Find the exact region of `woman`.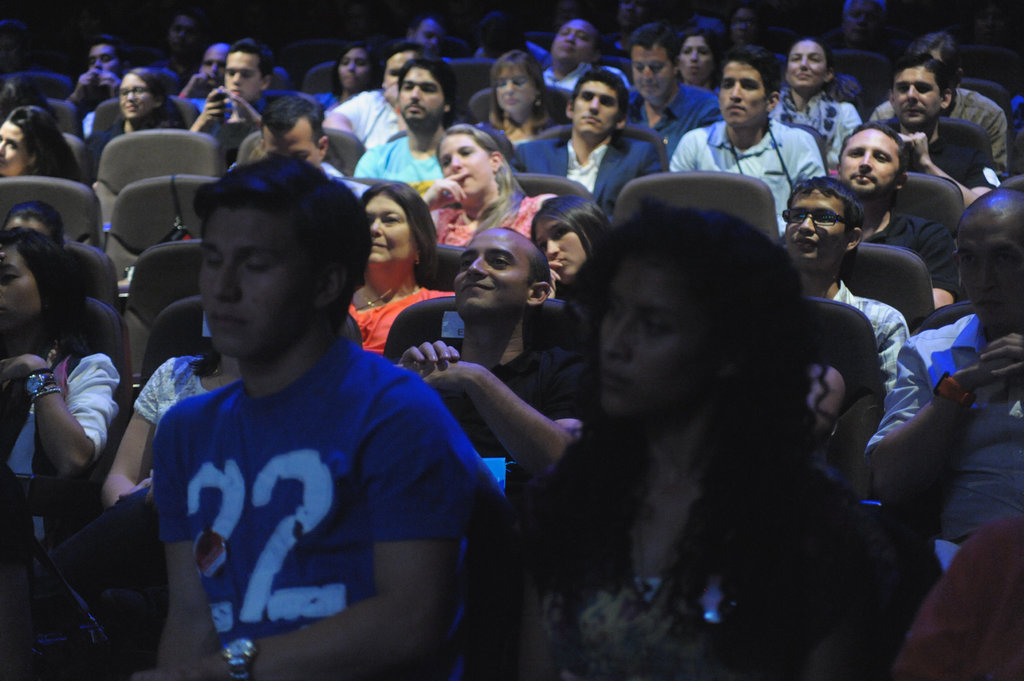
Exact region: [x1=0, y1=225, x2=125, y2=546].
